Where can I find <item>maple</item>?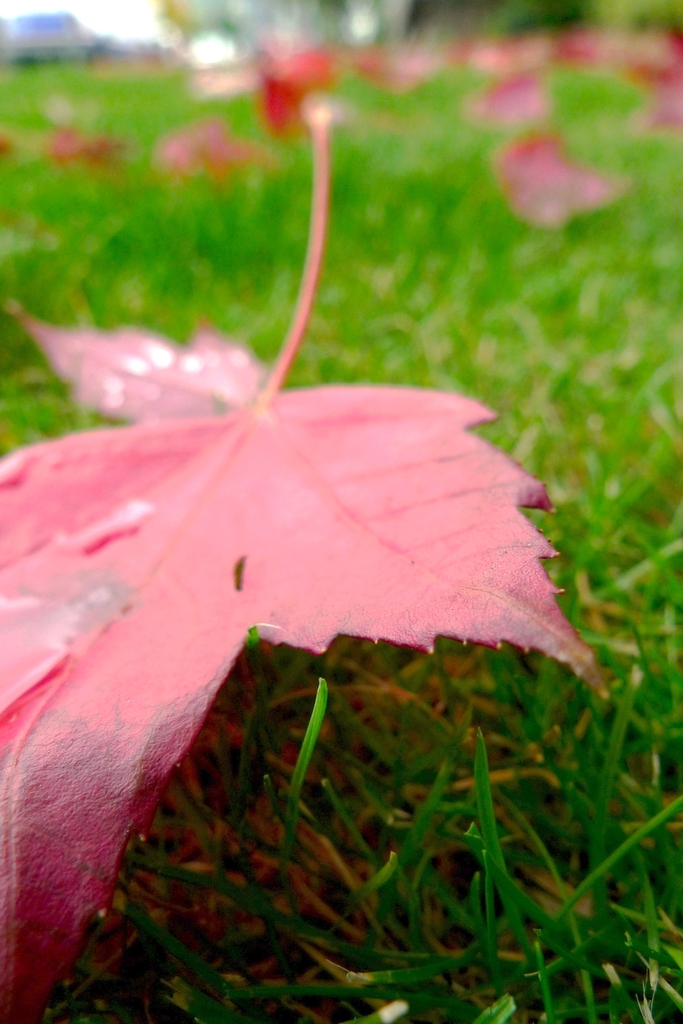
You can find it at (x1=157, y1=127, x2=268, y2=188).
